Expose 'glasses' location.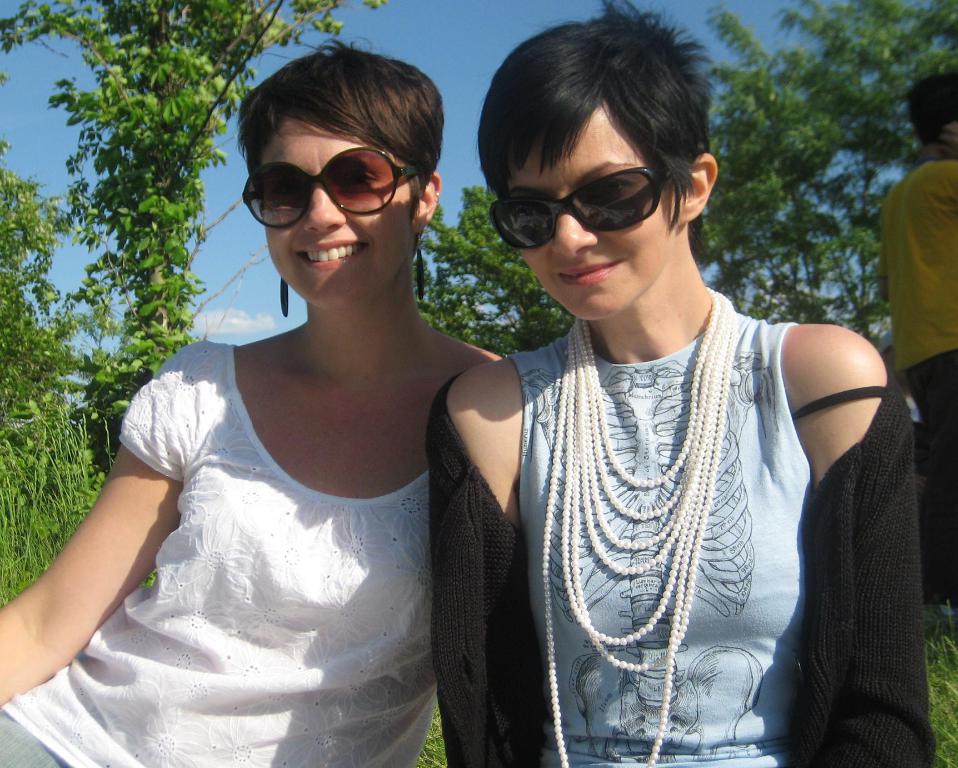
Exposed at locate(235, 148, 415, 213).
